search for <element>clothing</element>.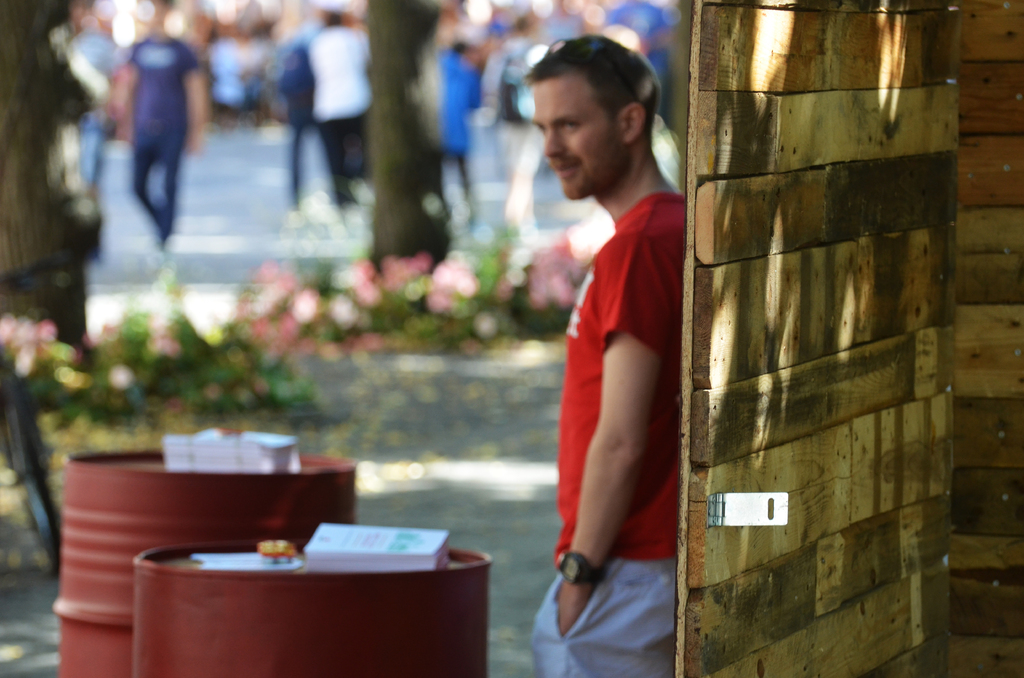
Found at 65 31 124 197.
